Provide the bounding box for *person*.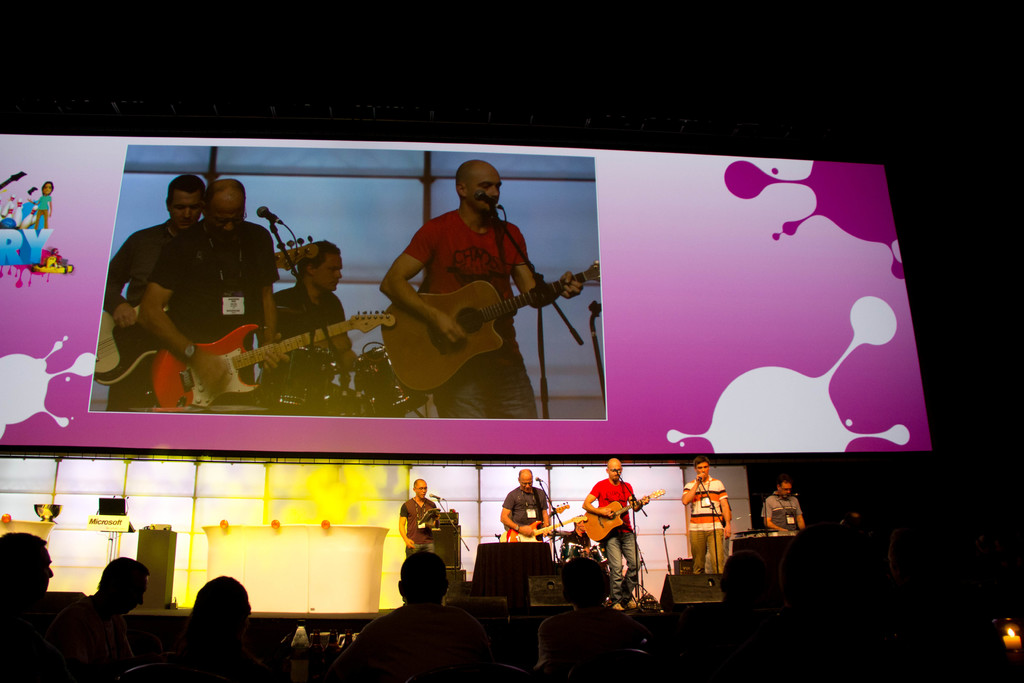
box=[678, 457, 735, 578].
